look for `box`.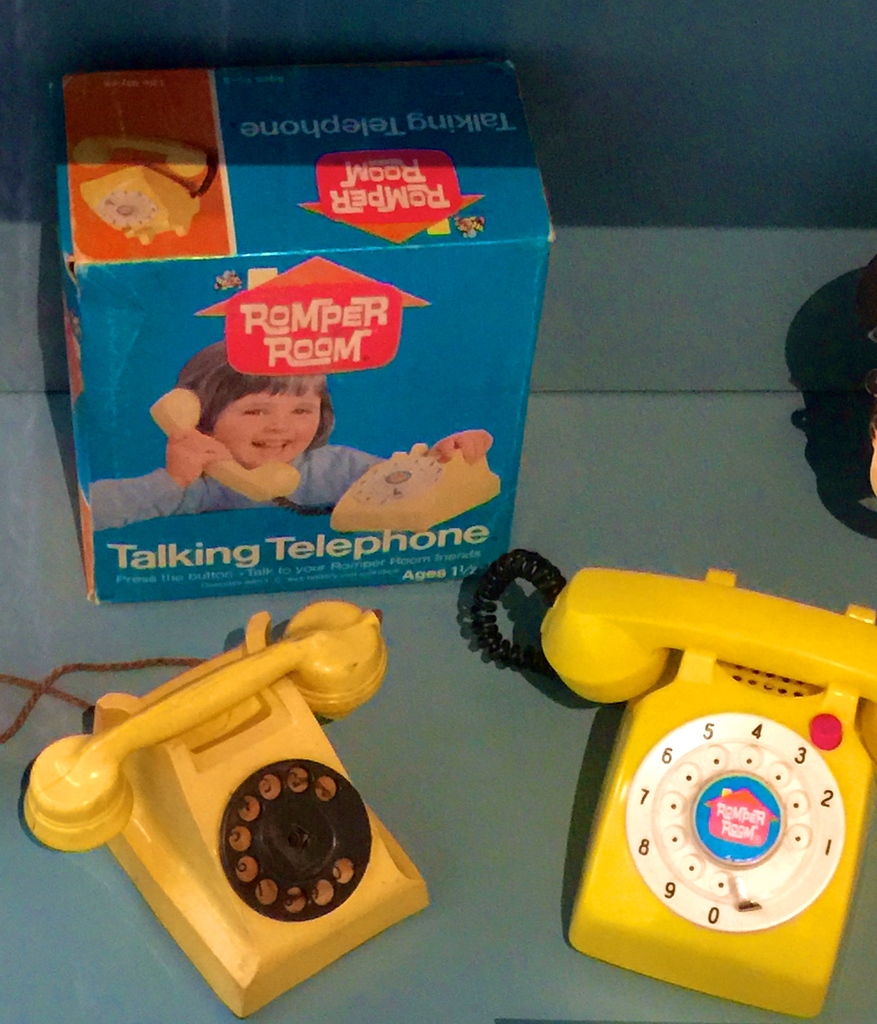
Found: [37,47,545,678].
